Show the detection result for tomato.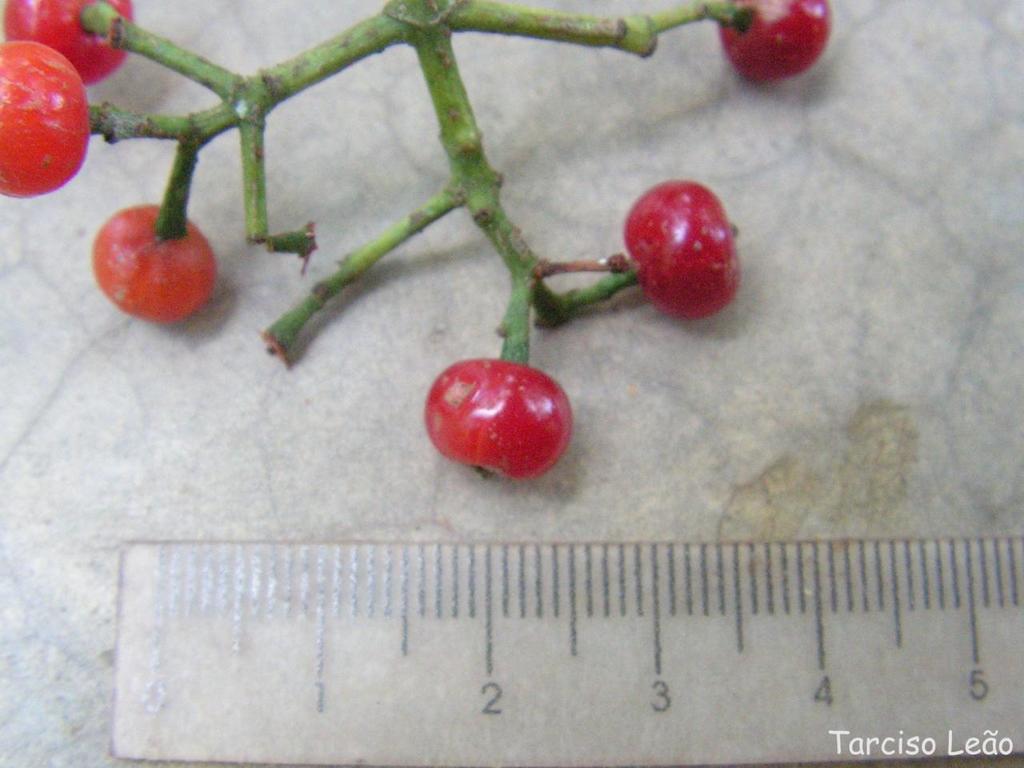
[left=618, top=171, right=749, bottom=325].
